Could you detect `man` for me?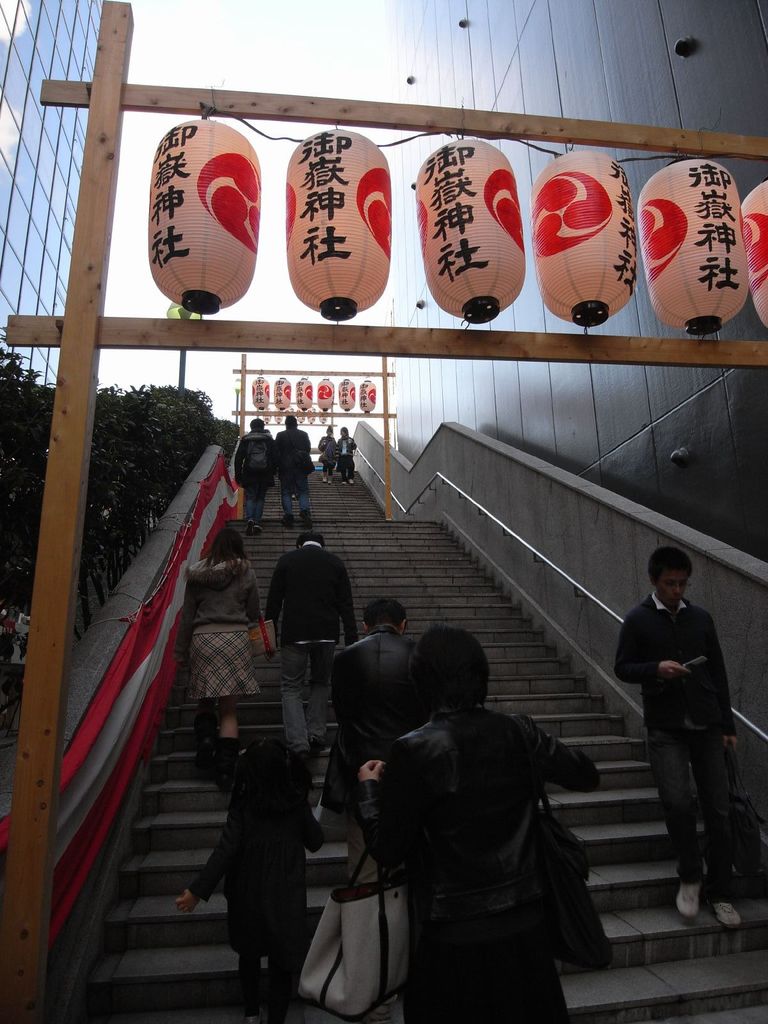
Detection result: {"x1": 263, "y1": 531, "x2": 365, "y2": 772}.
